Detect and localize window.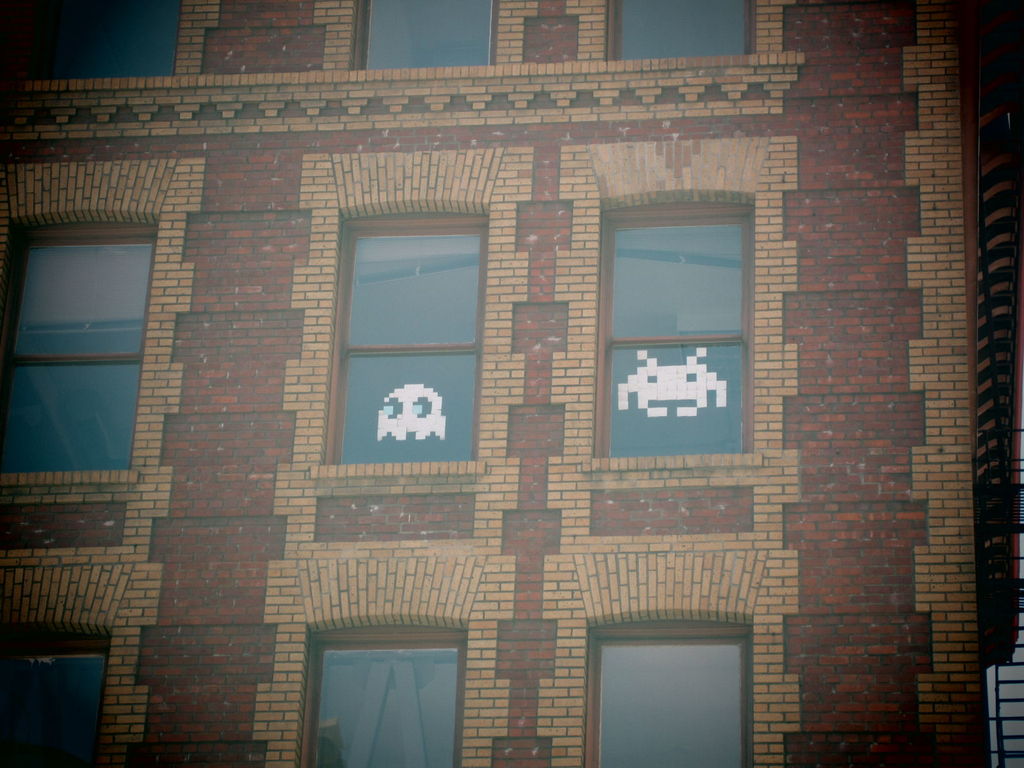
Localized at (348, 0, 500, 72).
